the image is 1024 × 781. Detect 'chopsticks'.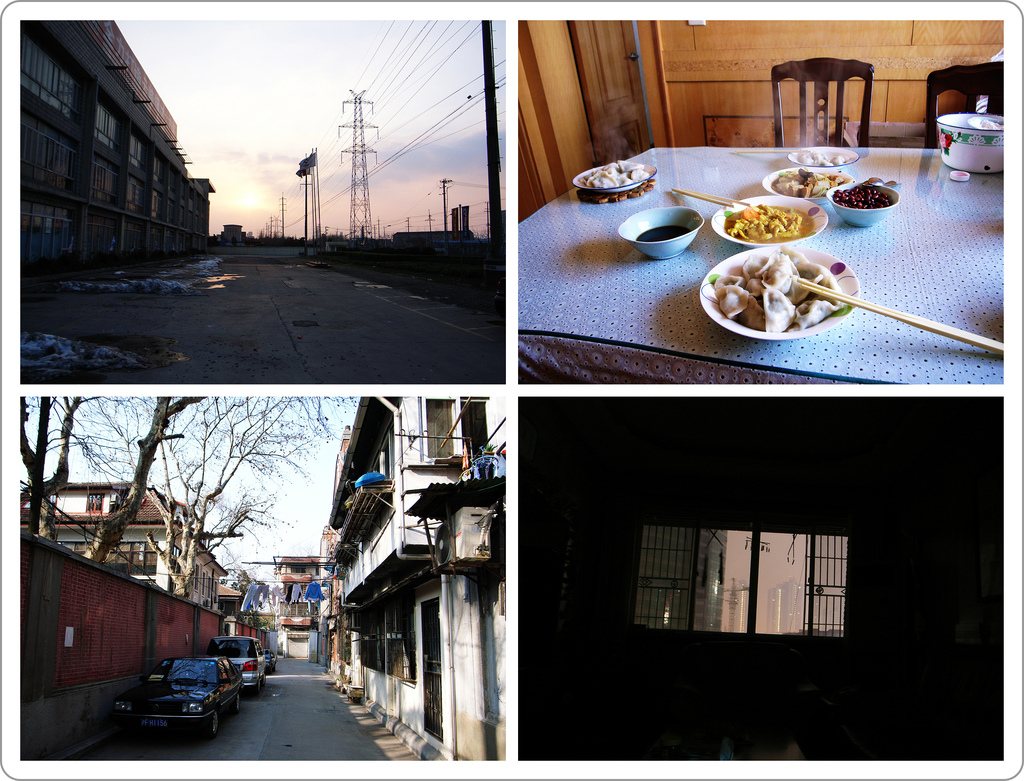
Detection: region(796, 278, 1004, 346).
